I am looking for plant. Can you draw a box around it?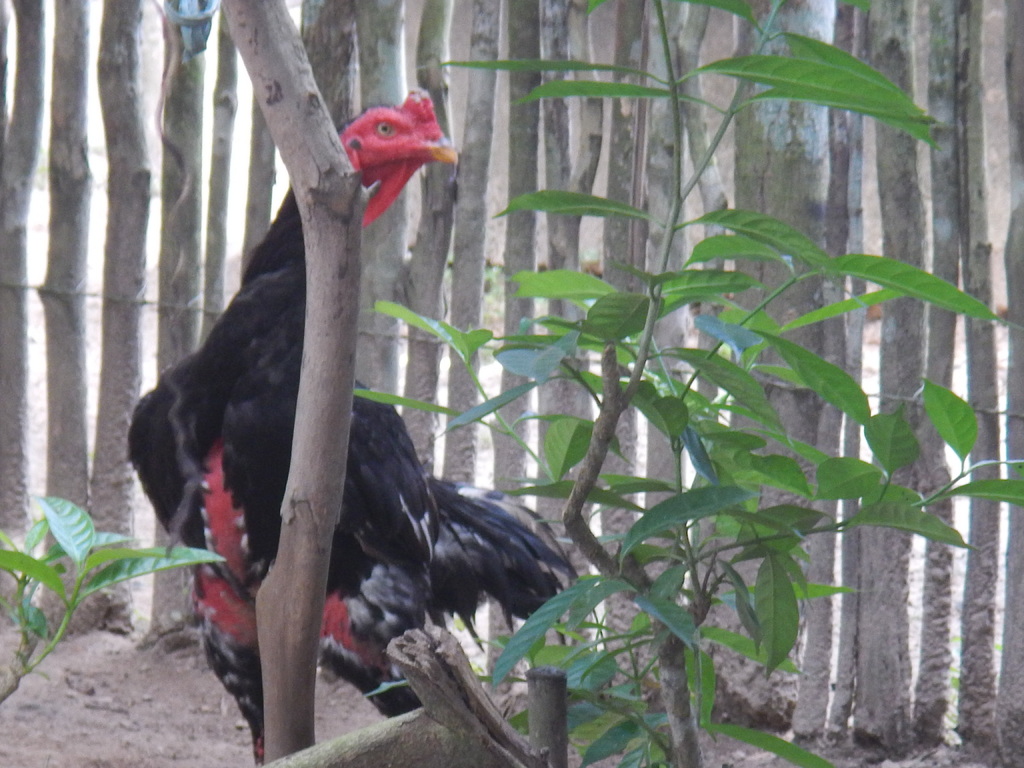
Sure, the bounding box is [0,417,212,703].
